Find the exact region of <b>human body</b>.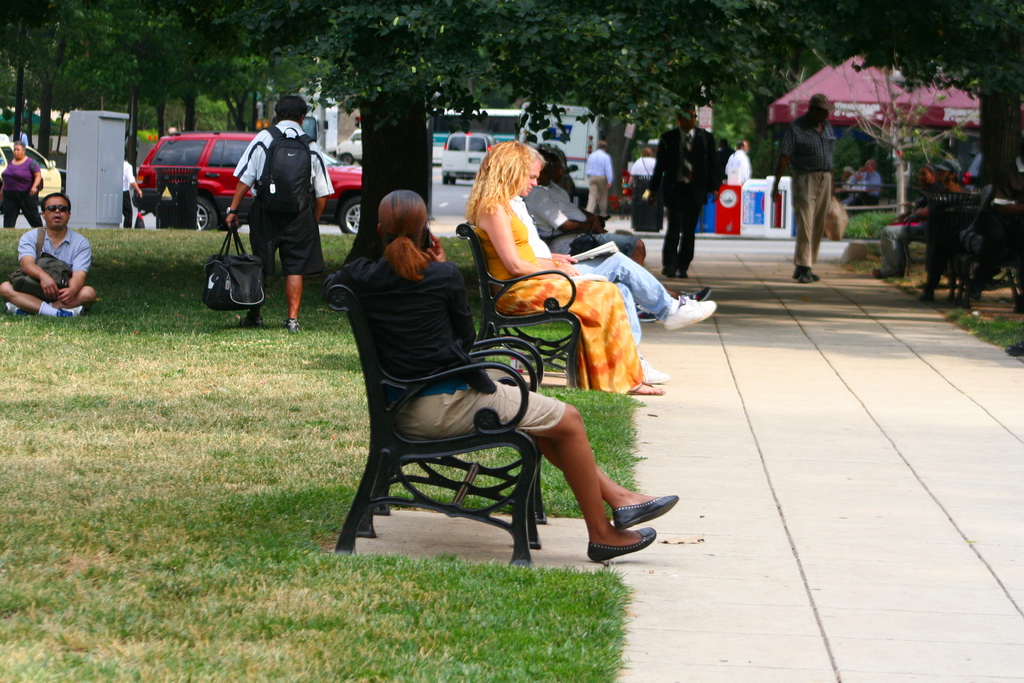
Exact region: box=[622, 158, 657, 195].
